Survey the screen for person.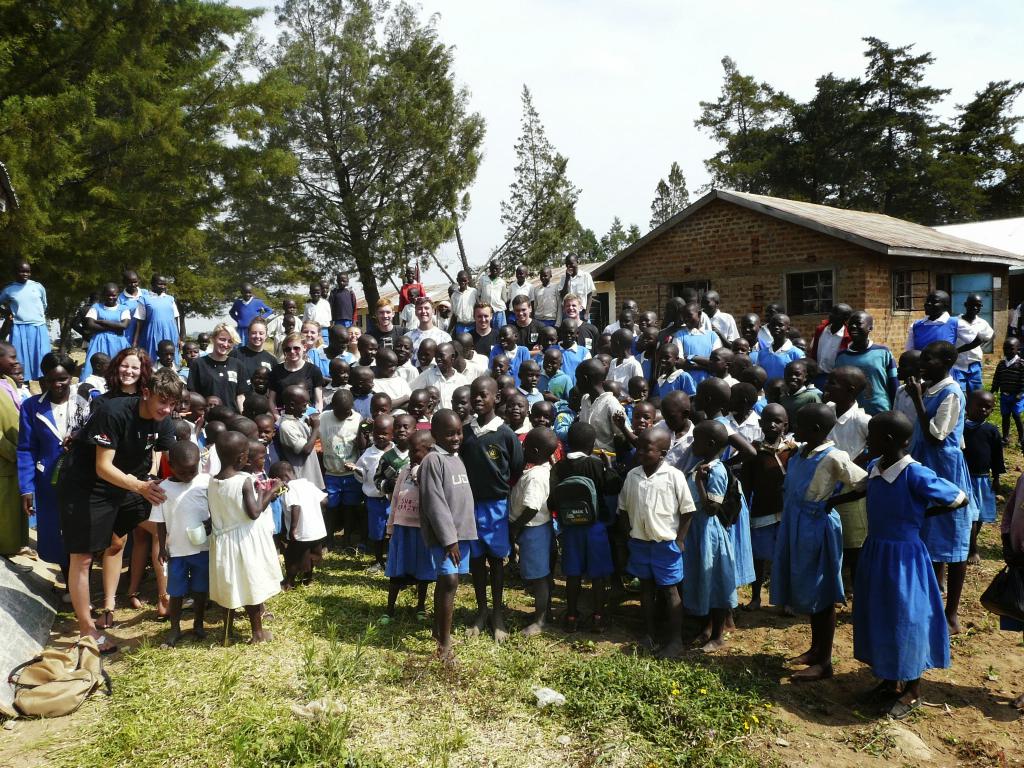
Survey found: box(640, 303, 665, 346).
